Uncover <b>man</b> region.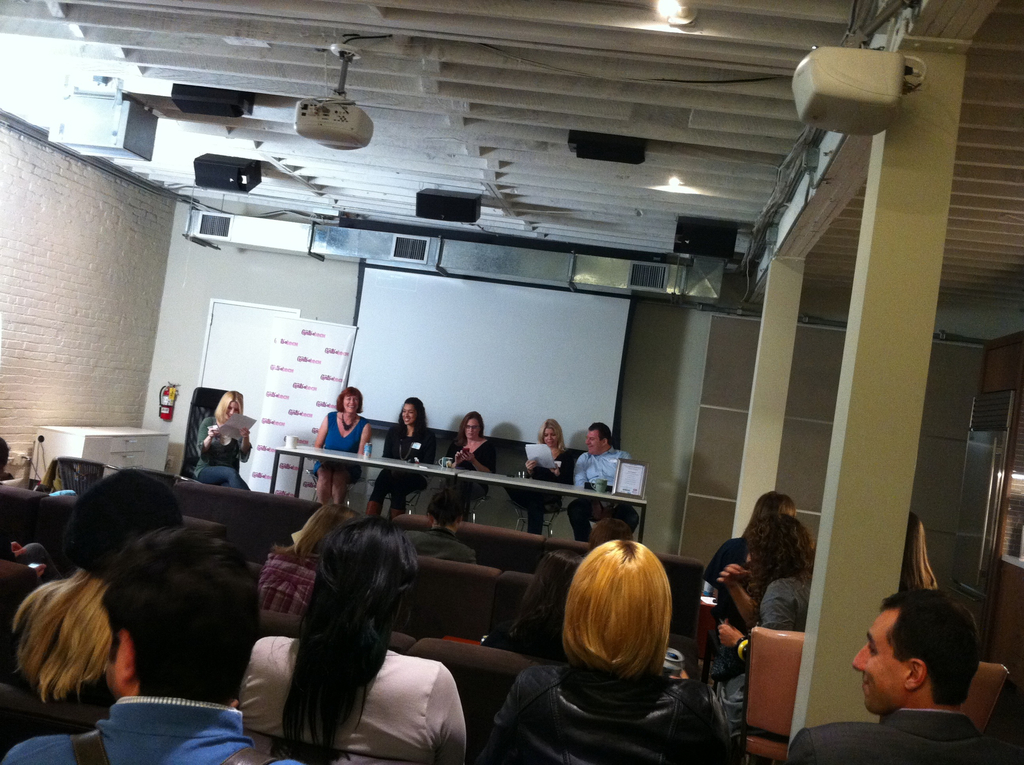
Uncovered: 829 599 1018 755.
